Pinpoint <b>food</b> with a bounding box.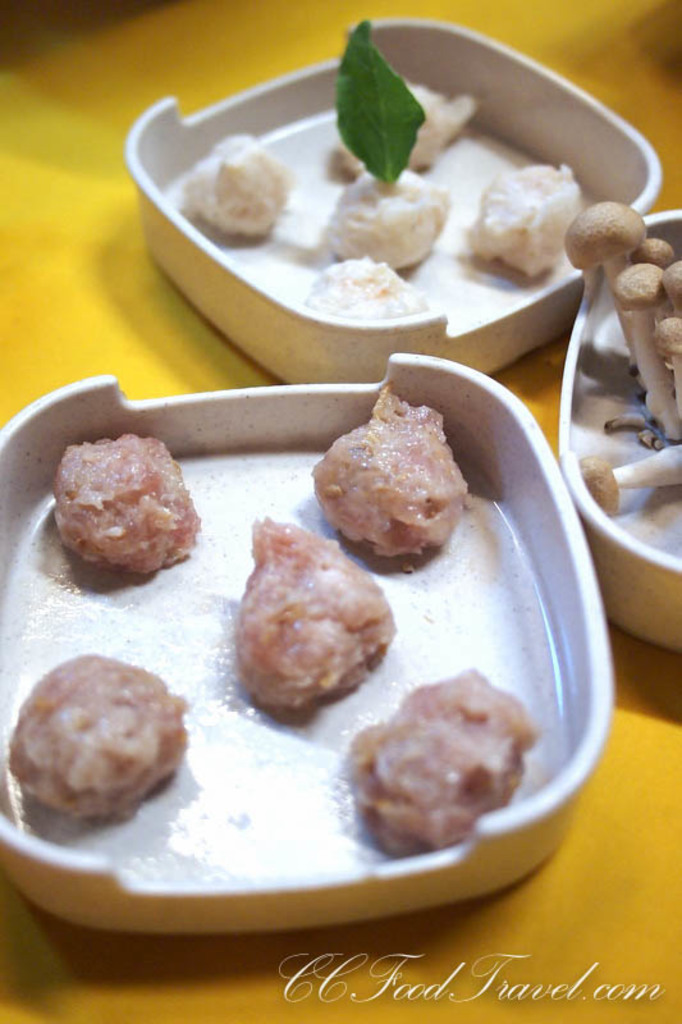
[324,165,448,268].
